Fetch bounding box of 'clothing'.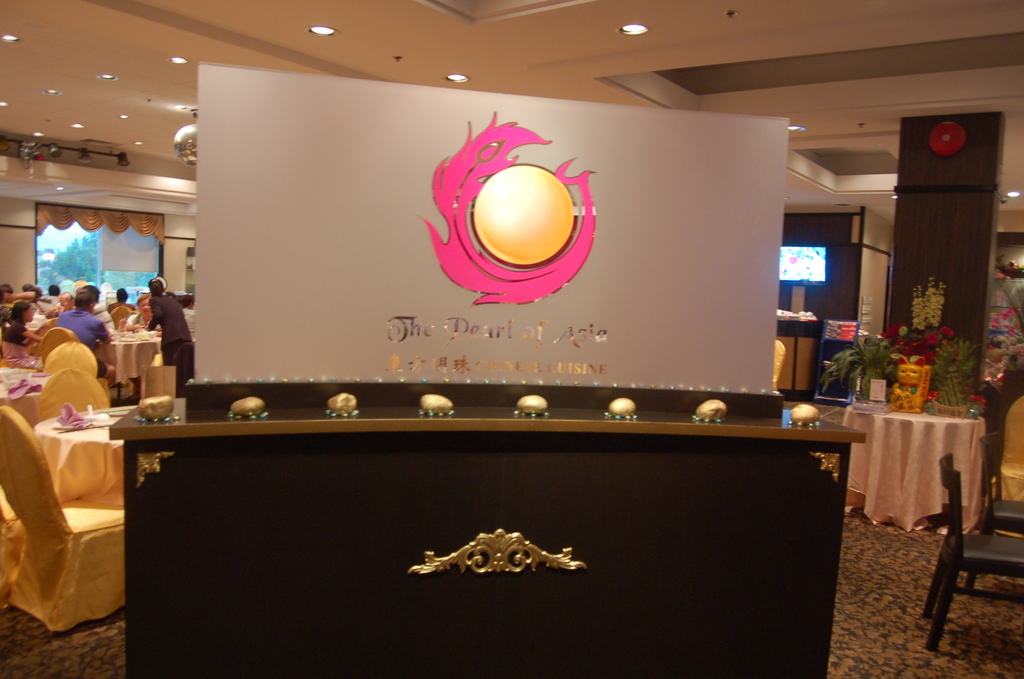
Bbox: <region>56, 302, 122, 388</region>.
